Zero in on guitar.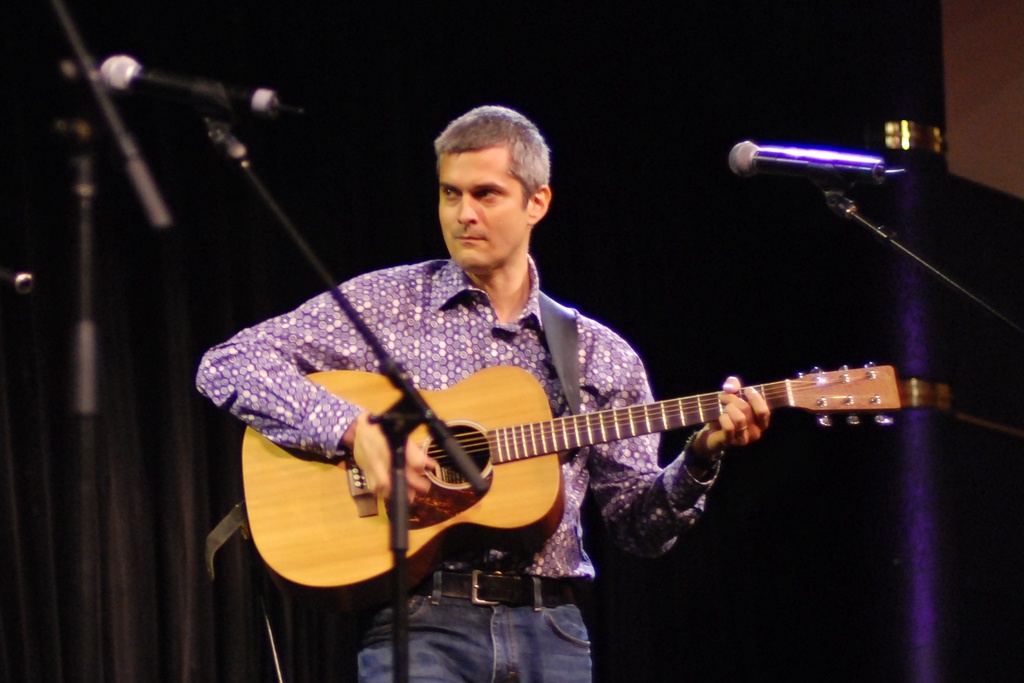
Zeroed in: rect(237, 357, 900, 602).
